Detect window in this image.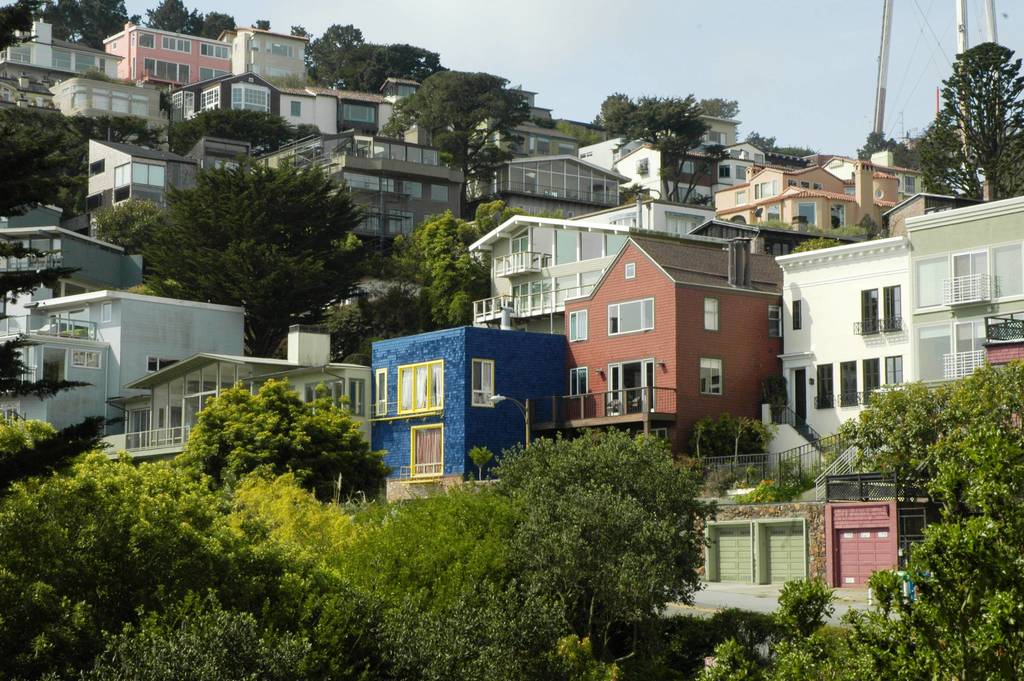
Detection: rect(674, 188, 695, 204).
